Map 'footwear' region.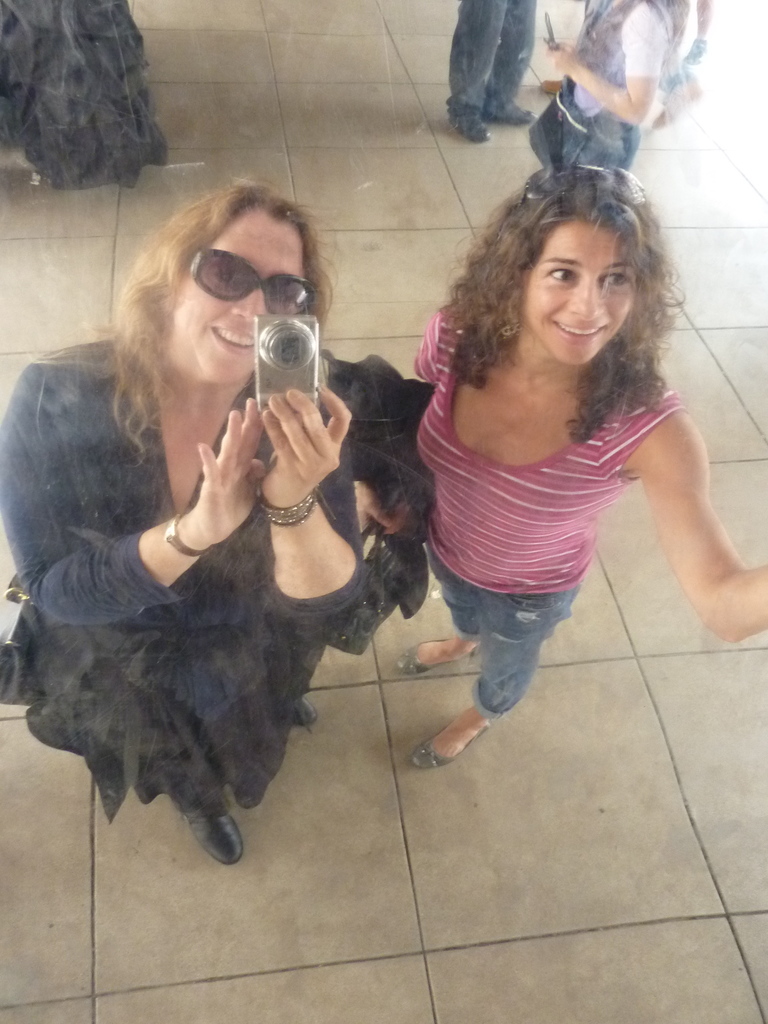
Mapped to {"x1": 392, "y1": 637, "x2": 481, "y2": 672}.
